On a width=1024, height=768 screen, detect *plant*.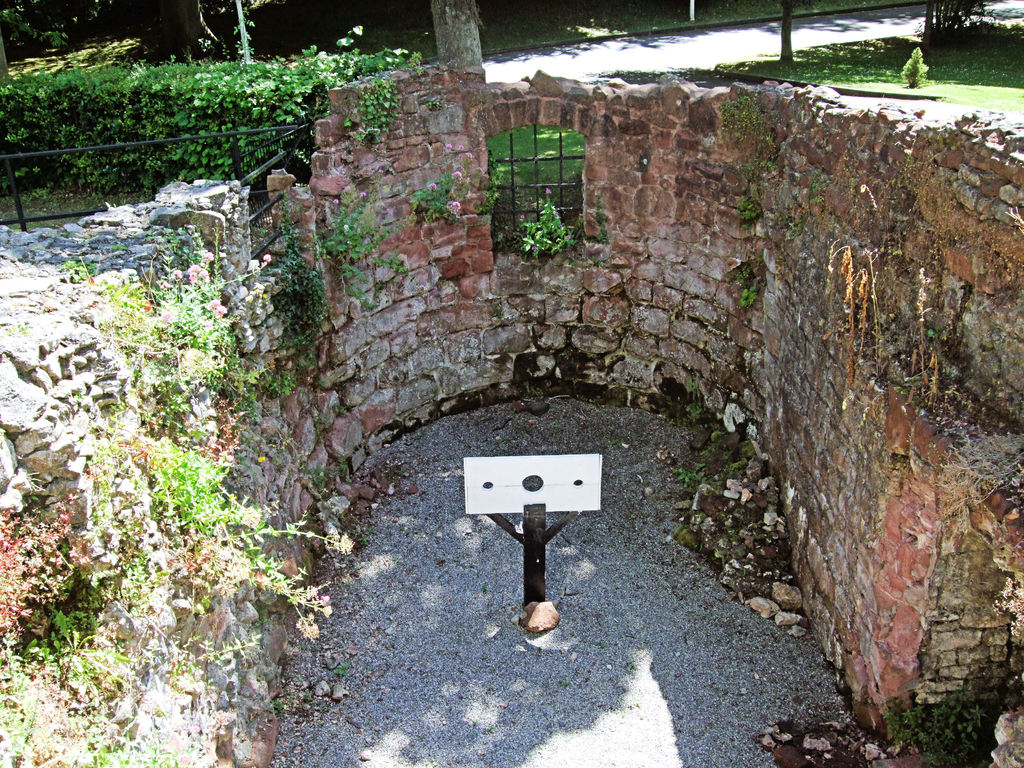
<box>804,166,831,198</box>.
